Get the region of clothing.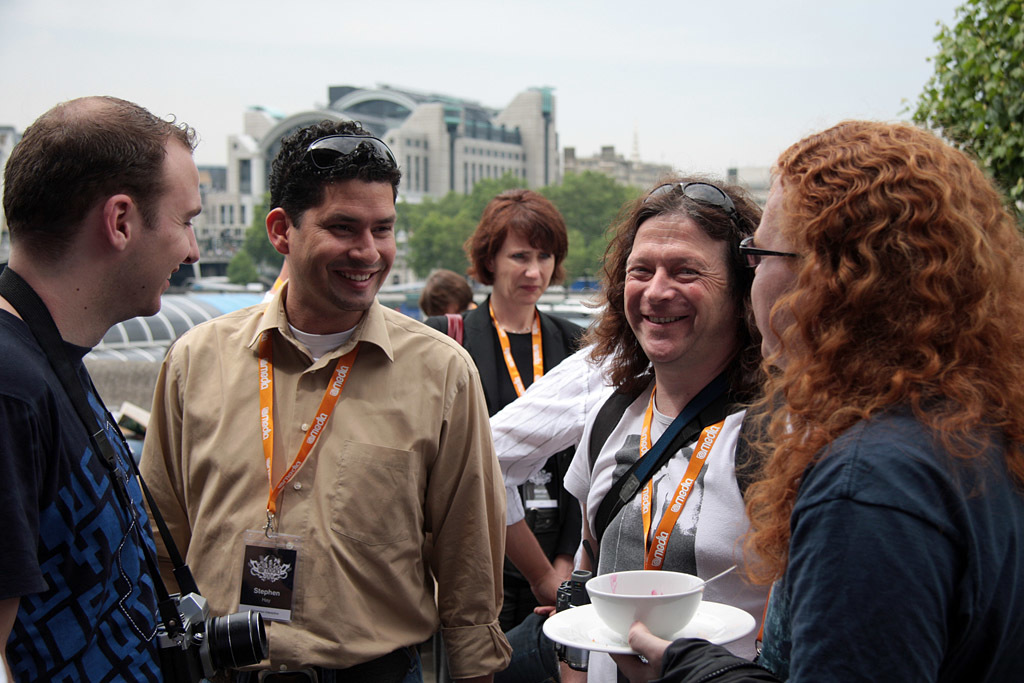
(x1=555, y1=377, x2=803, y2=682).
